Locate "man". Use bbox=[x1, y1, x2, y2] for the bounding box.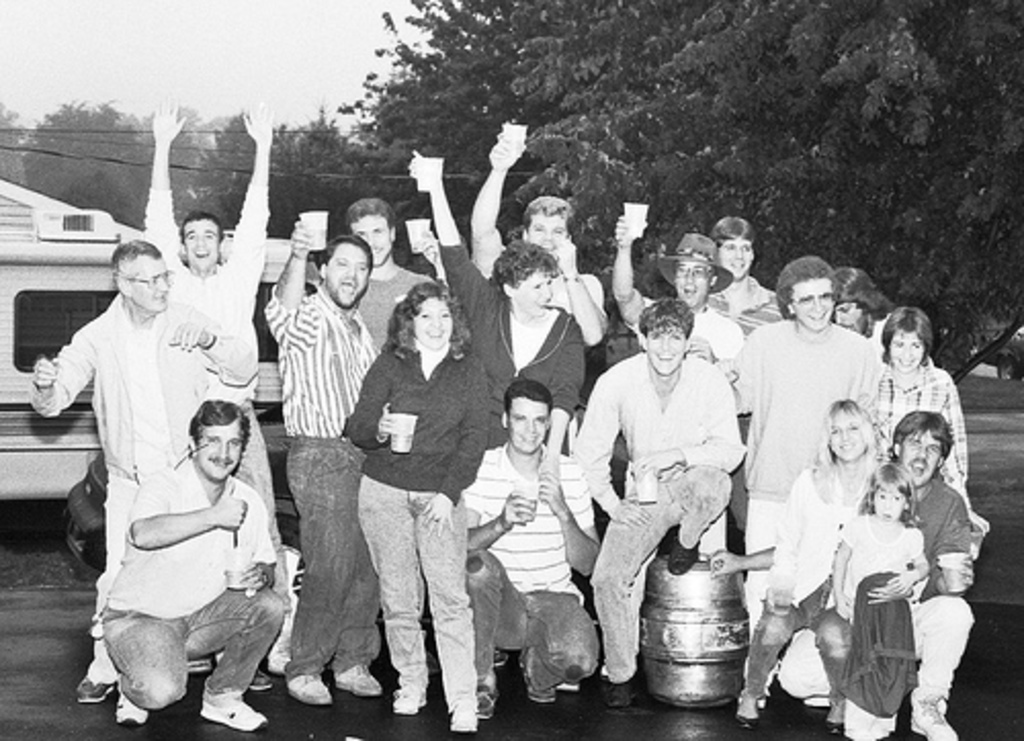
bbox=[449, 375, 602, 731].
